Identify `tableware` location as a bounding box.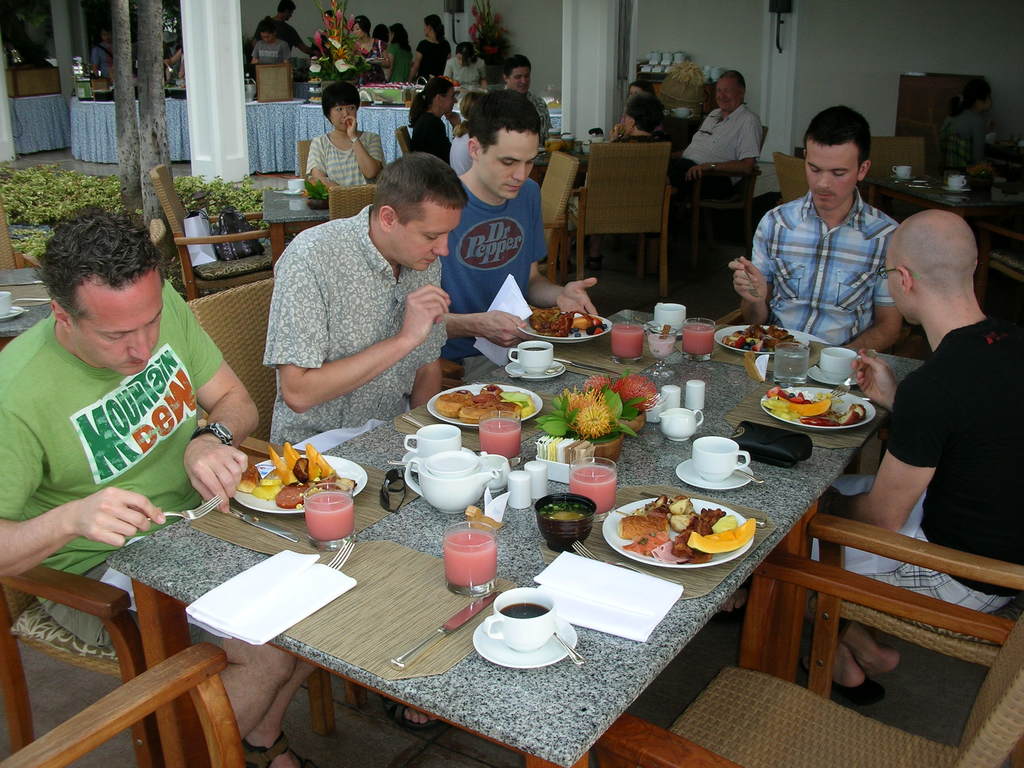
[x1=774, y1=342, x2=808, y2=389].
